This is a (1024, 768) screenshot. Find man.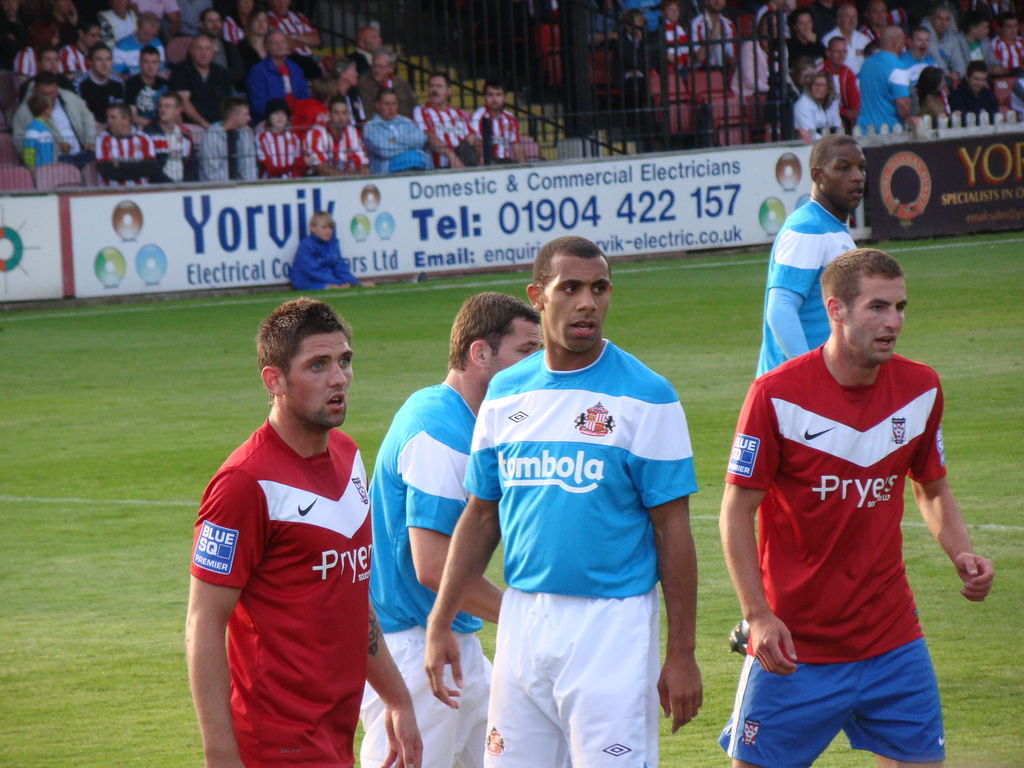
Bounding box: crop(200, 98, 258, 177).
